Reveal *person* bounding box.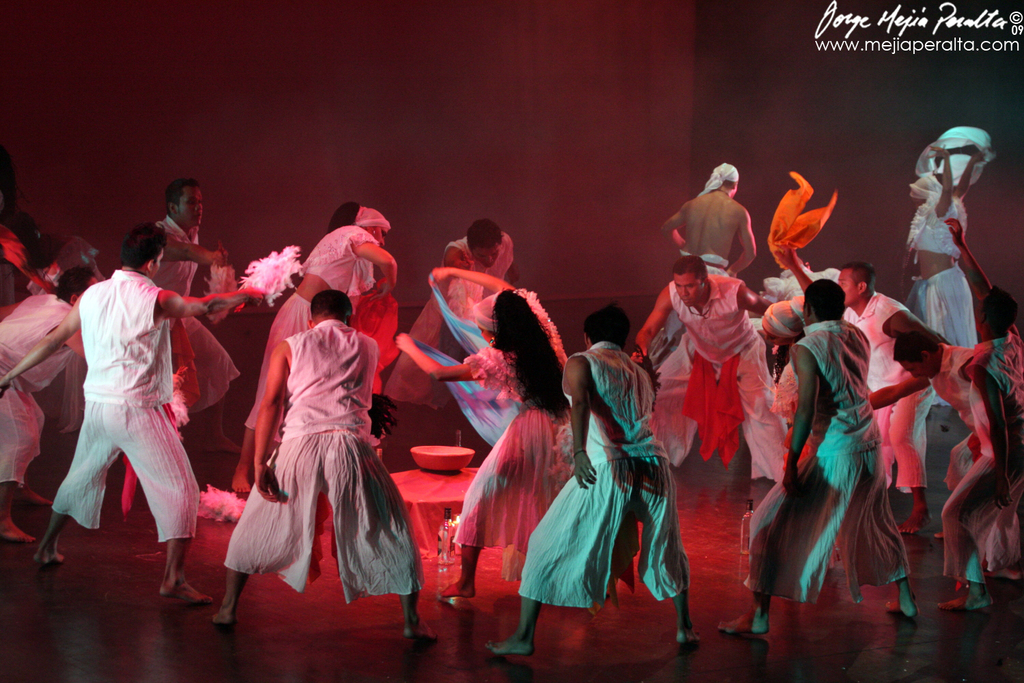
Revealed: crop(26, 221, 273, 602).
